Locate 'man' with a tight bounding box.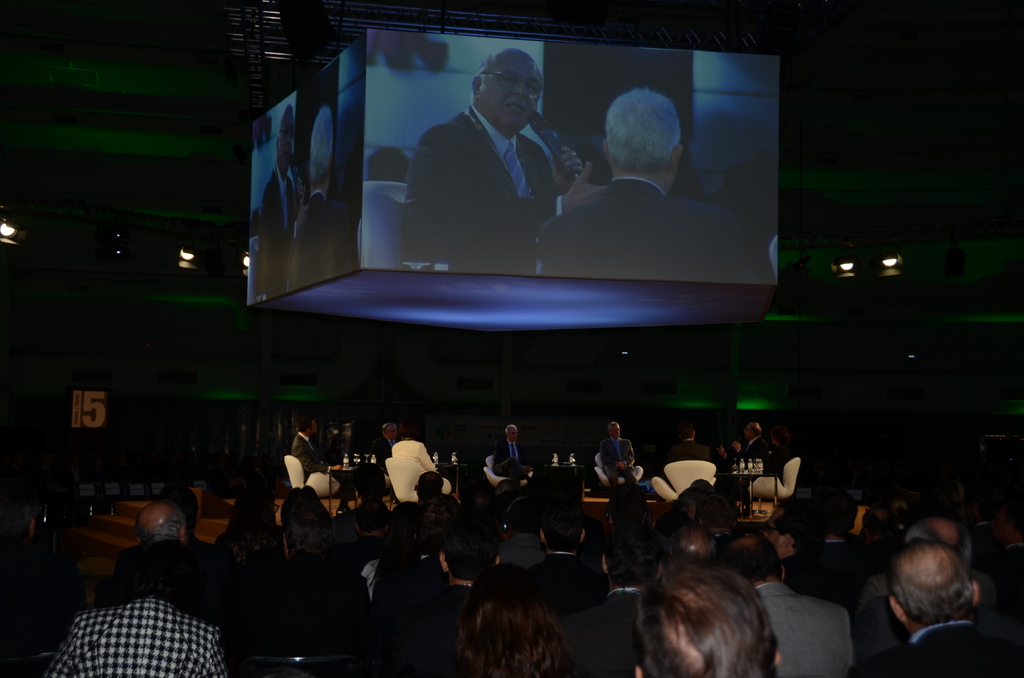
(415, 513, 508, 658).
